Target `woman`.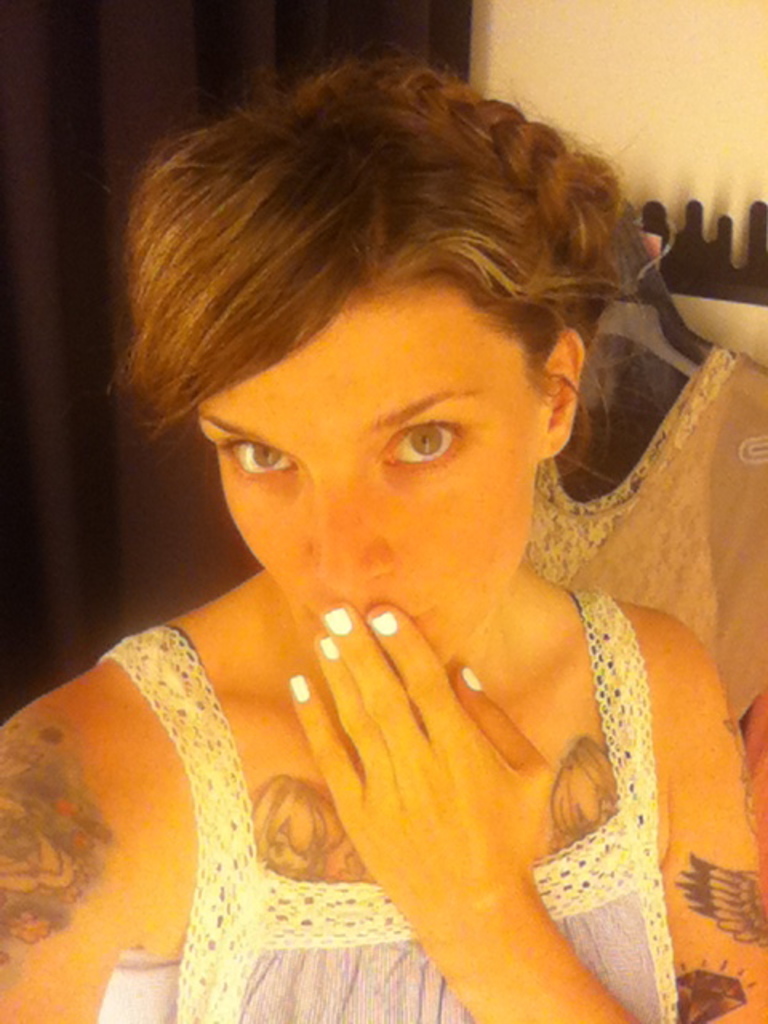
Target region: (x1=24, y1=32, x2=767, y2=1006).
